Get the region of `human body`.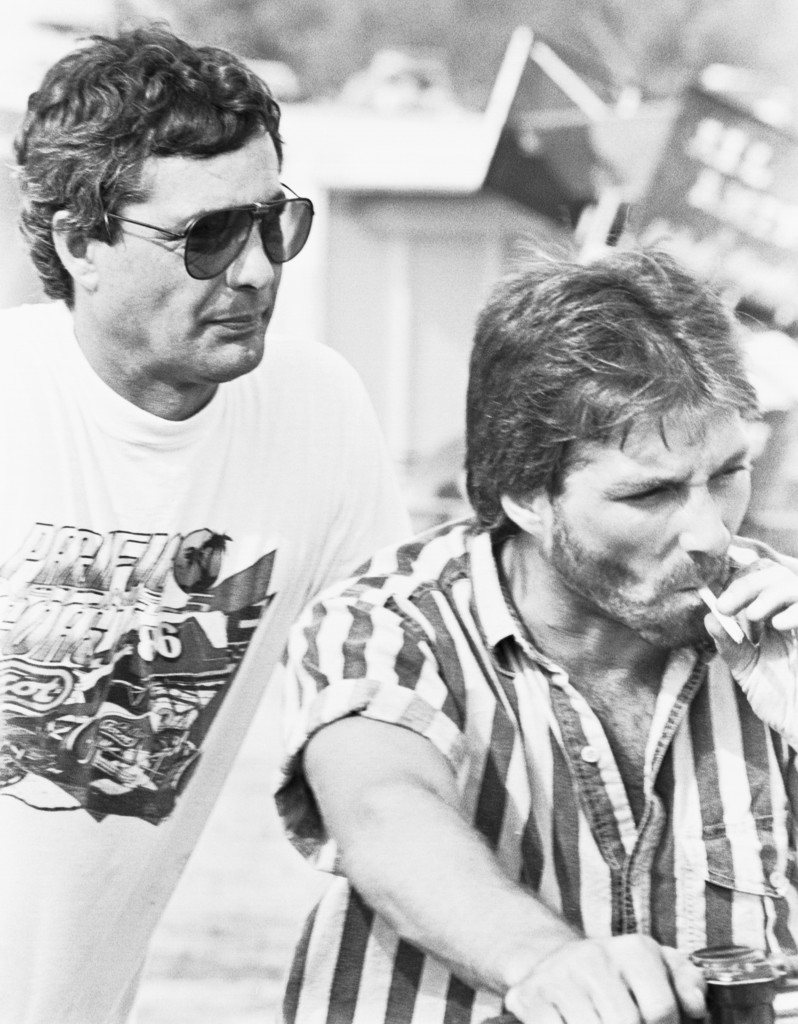
(x1=0, y1=292, x2=412, y2=1023).
